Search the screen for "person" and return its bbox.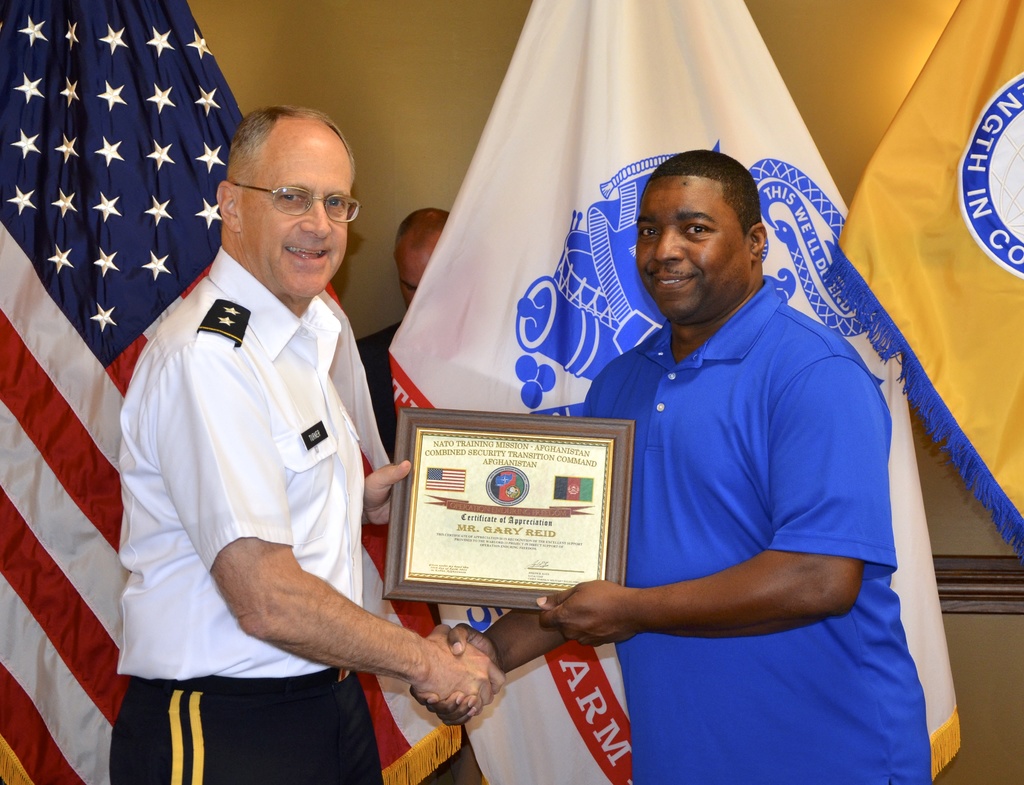
Found: region(110, 91, 419, 772).
